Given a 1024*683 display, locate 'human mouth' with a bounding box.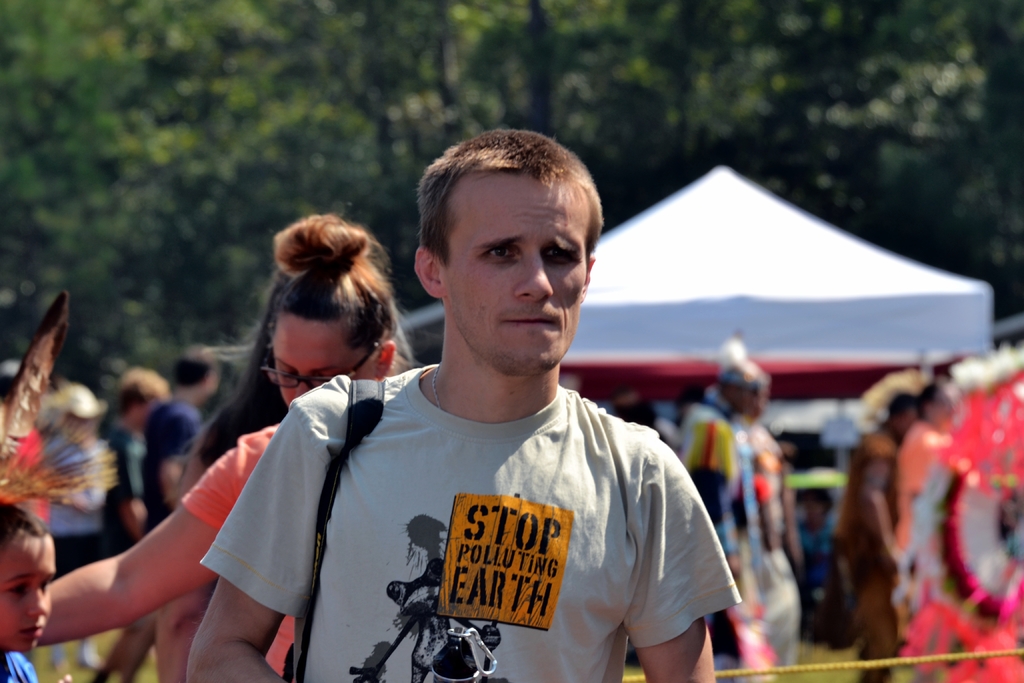
Located: BBox(503, 313, 556, 324).
